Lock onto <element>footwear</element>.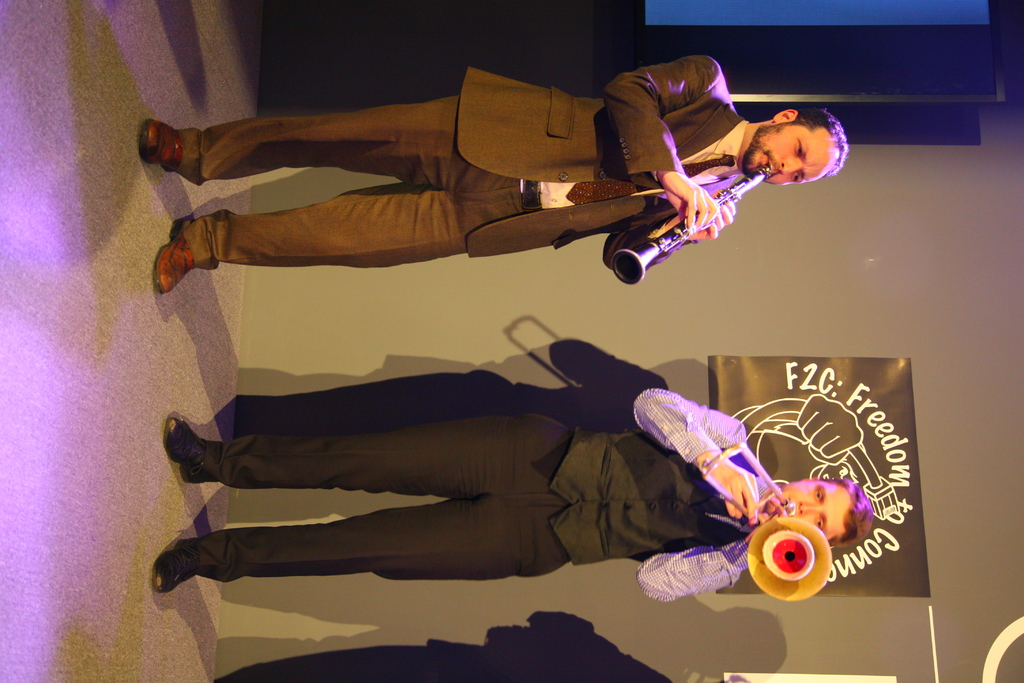
Locked: (138, 115, 186, 173).
